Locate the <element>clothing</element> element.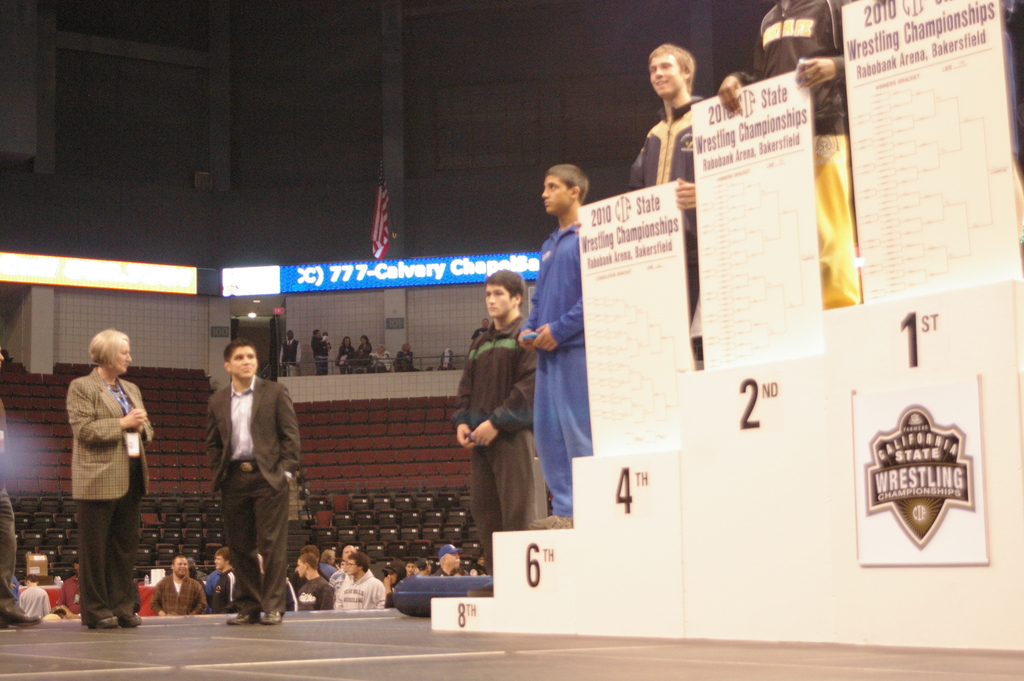
Element bbox: BBox(524, 222, 598, 514).
